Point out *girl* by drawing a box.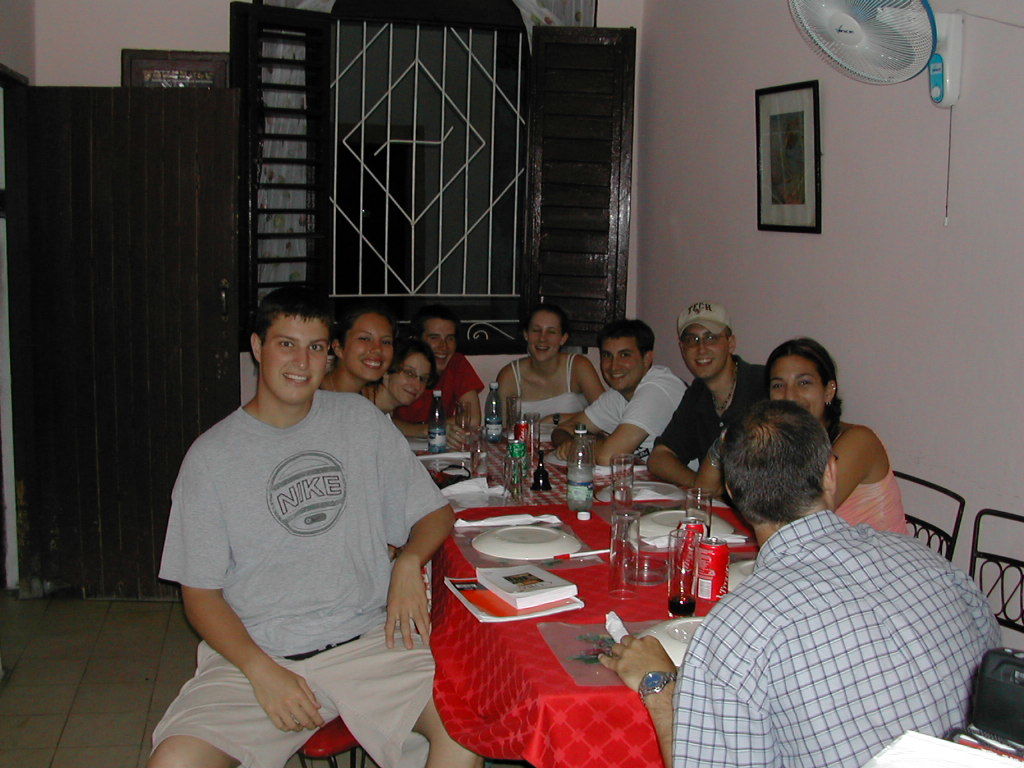
<region>495, 306, 601, 428</region>.
